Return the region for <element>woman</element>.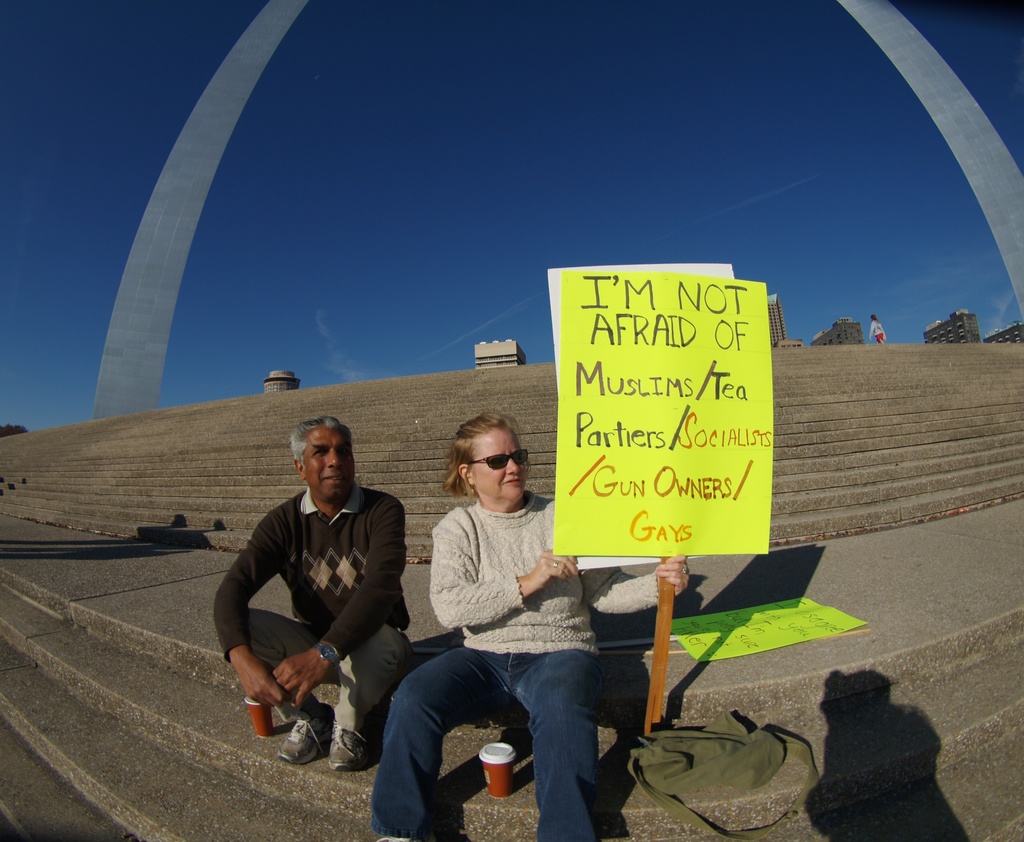
(left=381, top=406, right=692, bottom=834).
